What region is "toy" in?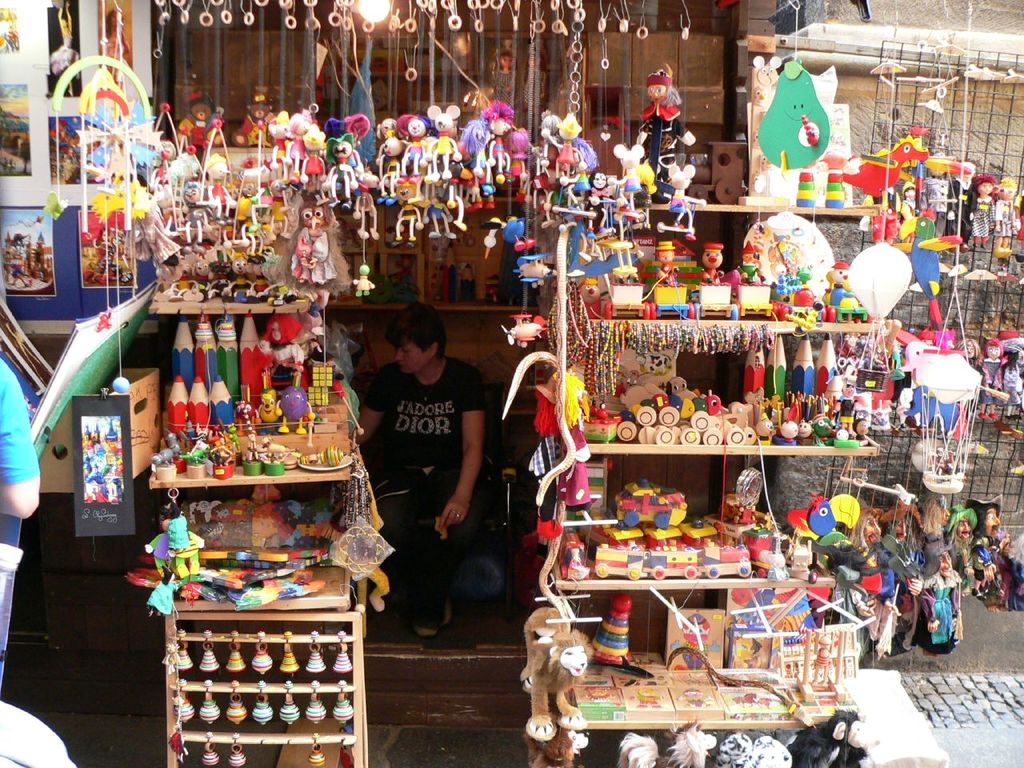
{"left": 630, "top": 64, "right": 694, "bottom": 198}.
